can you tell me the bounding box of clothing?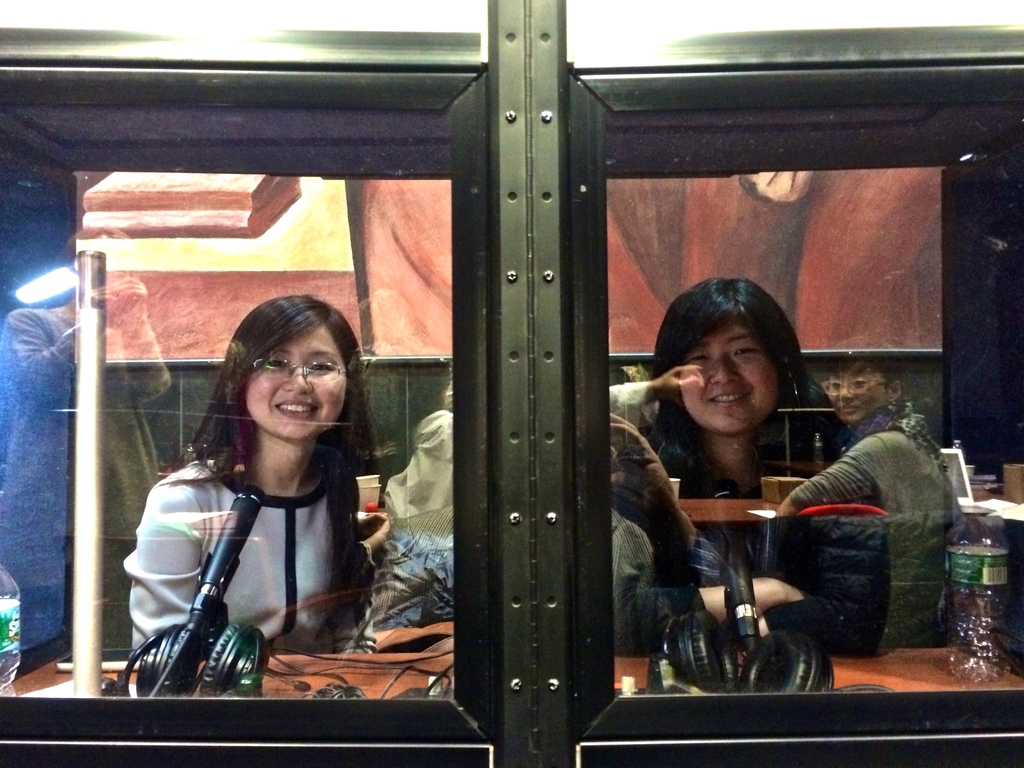
x1=794, y1=401, x2=979, y2=525.
